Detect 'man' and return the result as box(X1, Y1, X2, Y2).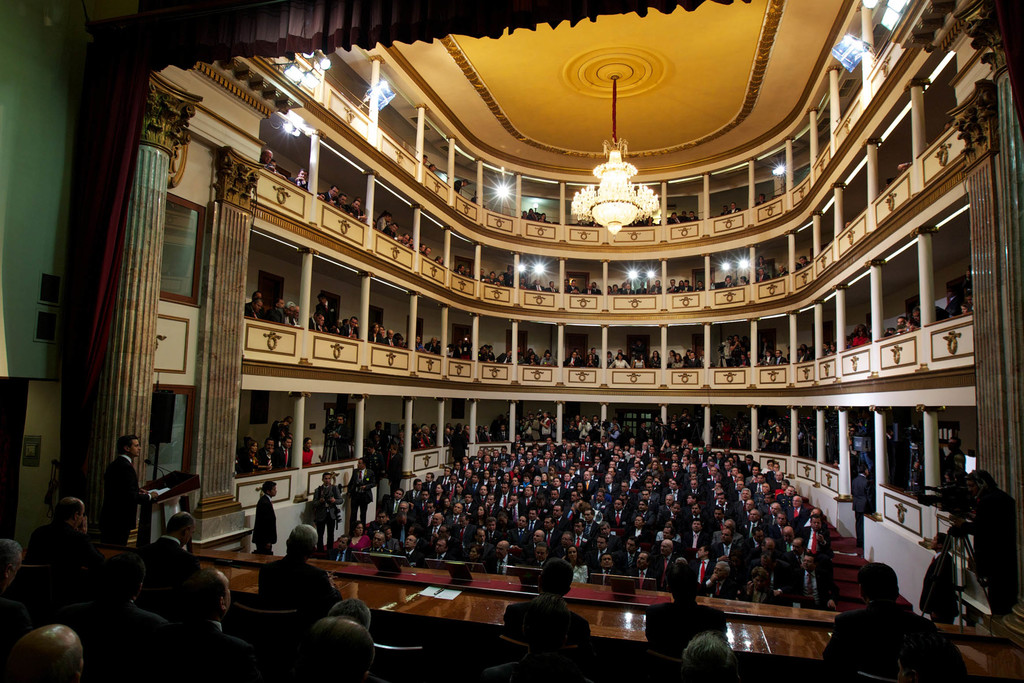
box(102, 434, 161, 549).
